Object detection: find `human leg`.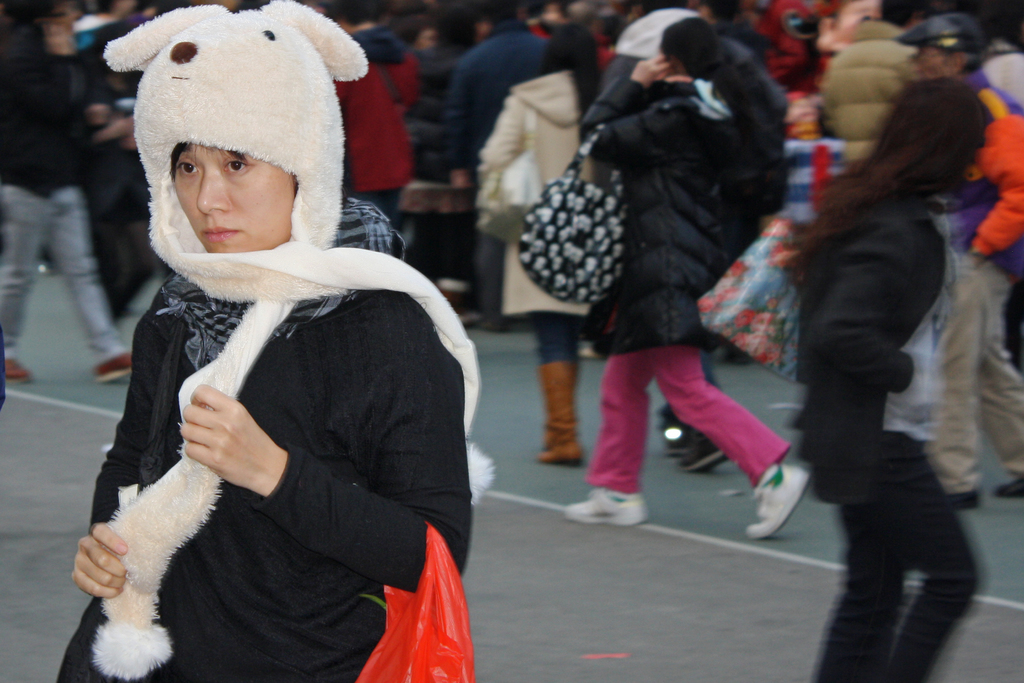
Rect(975, 273, 1023, 496).
